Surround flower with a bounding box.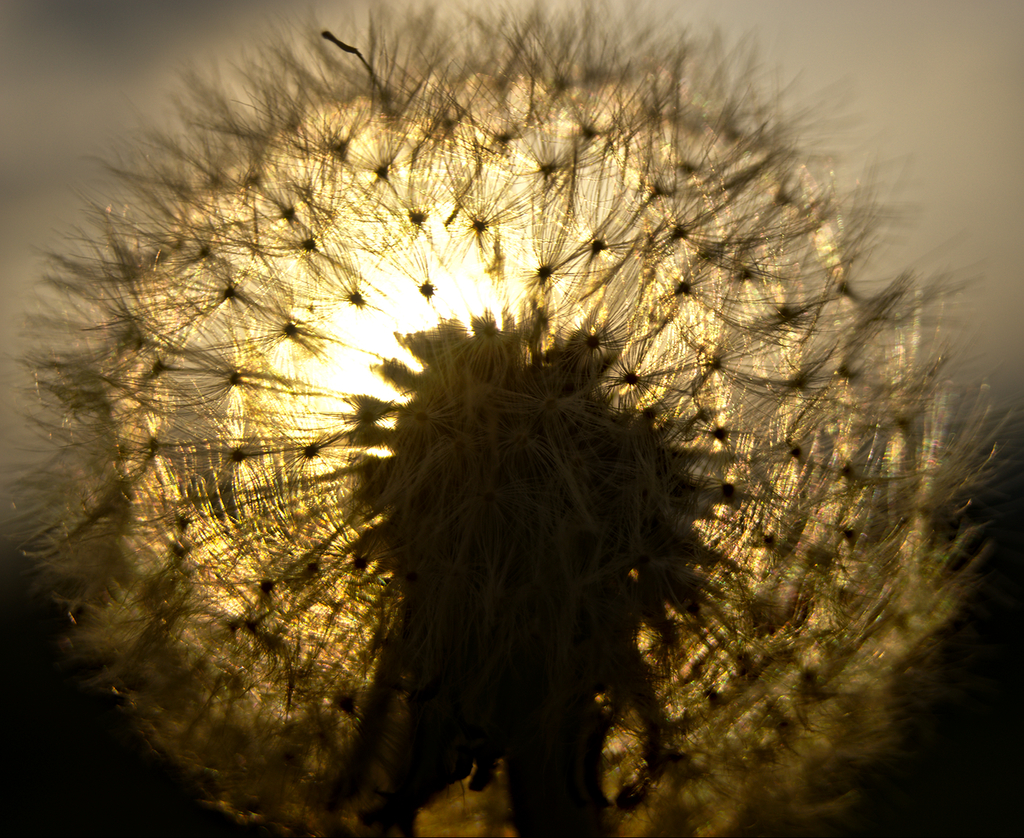
(93, 53, 984, 777).
